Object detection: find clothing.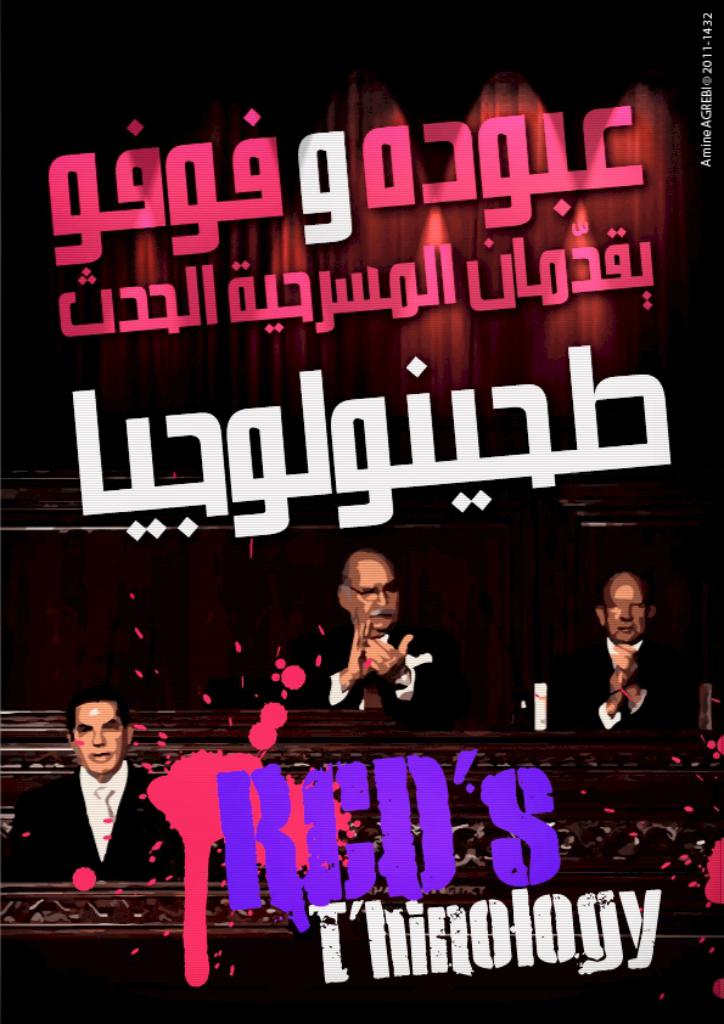
box(552, 626, 708, 763).
